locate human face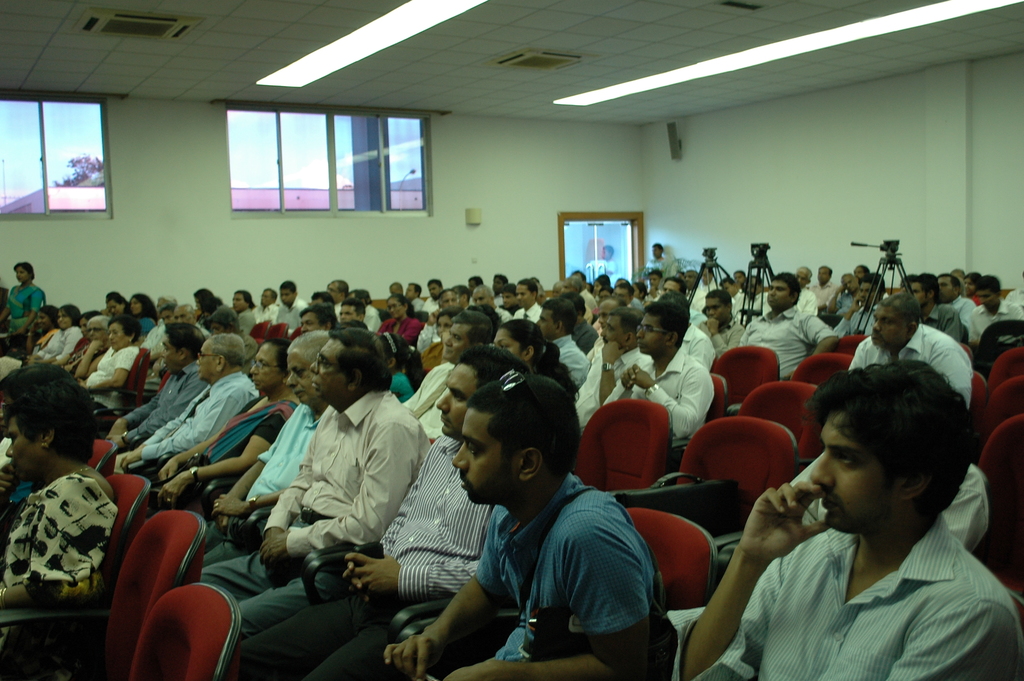
(132, 298, 141, 314)
